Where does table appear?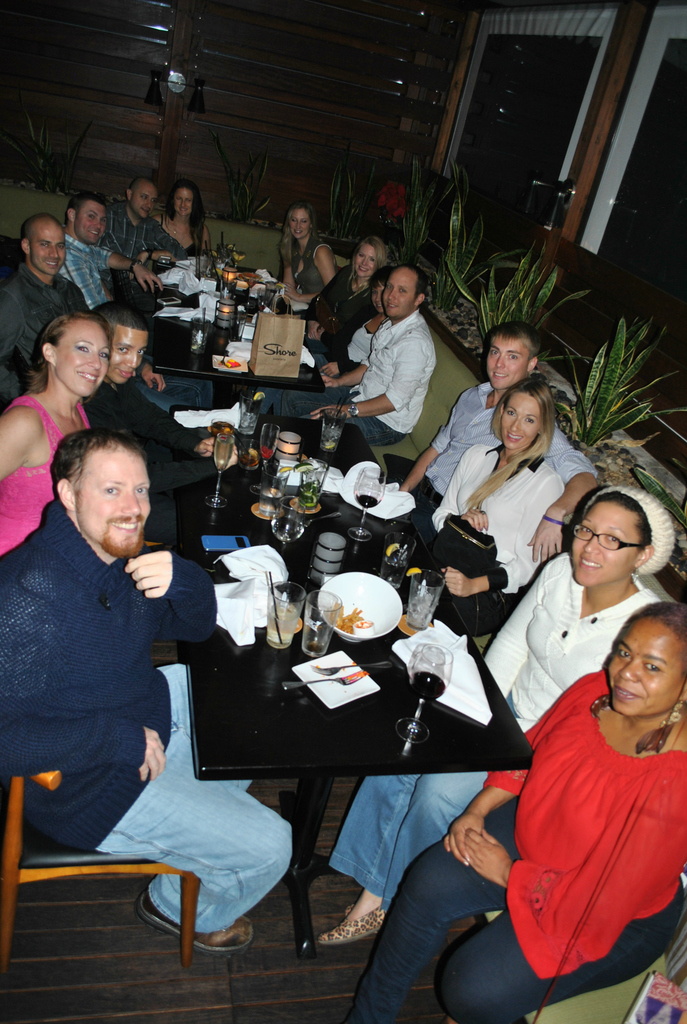
Appears at box=[145, 266, 333, 413].
